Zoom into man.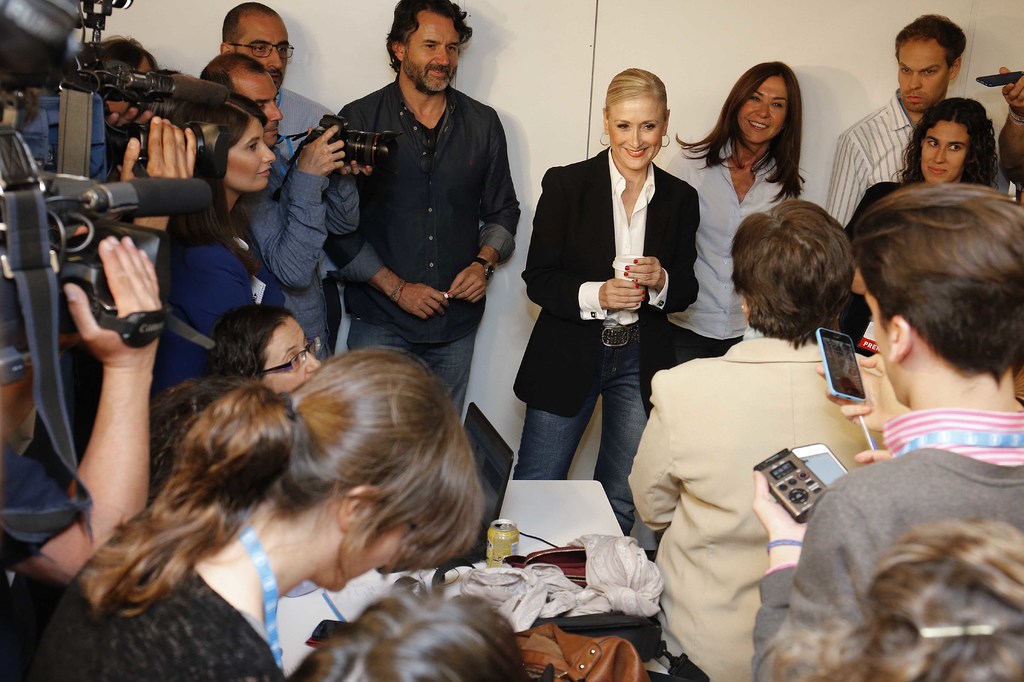
Zoom target: crop(824, 12, 970, 227).
